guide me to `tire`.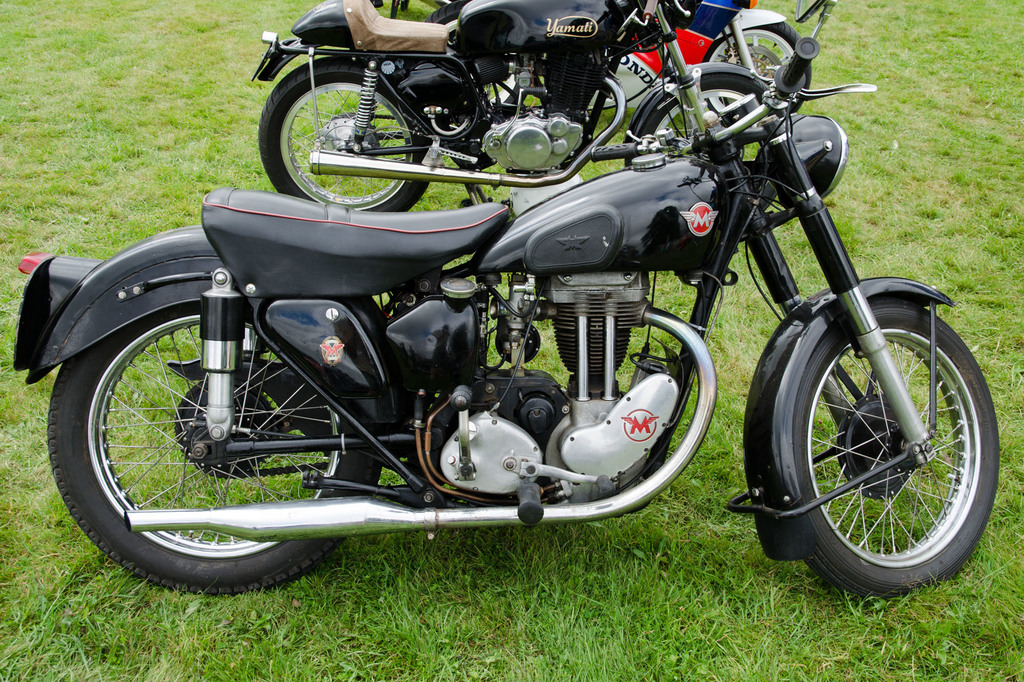
Guidance: select_region(260, 56, 429, 213).
